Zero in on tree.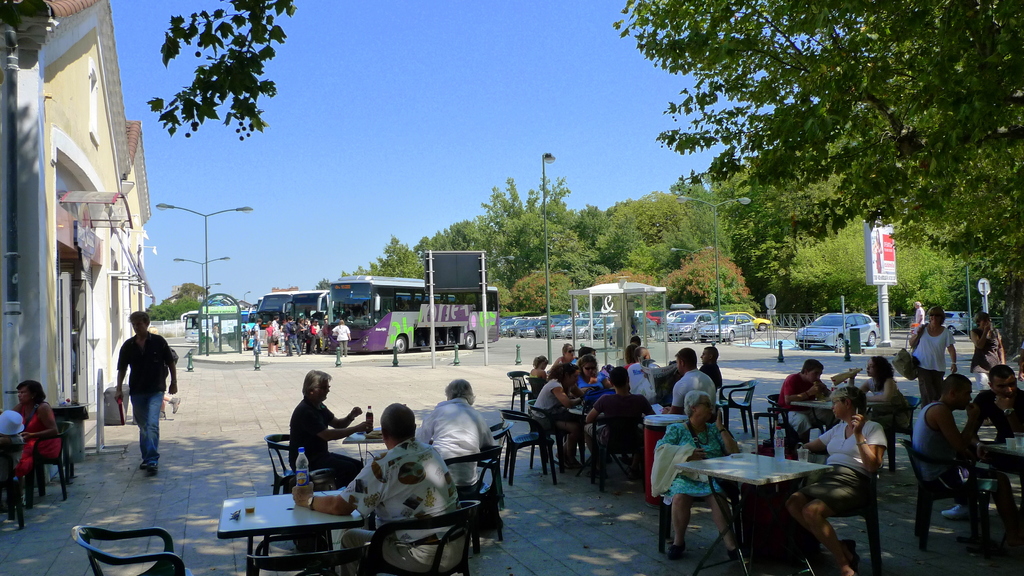
Zeroed in: bbox=[147, 0, 305, 142].
